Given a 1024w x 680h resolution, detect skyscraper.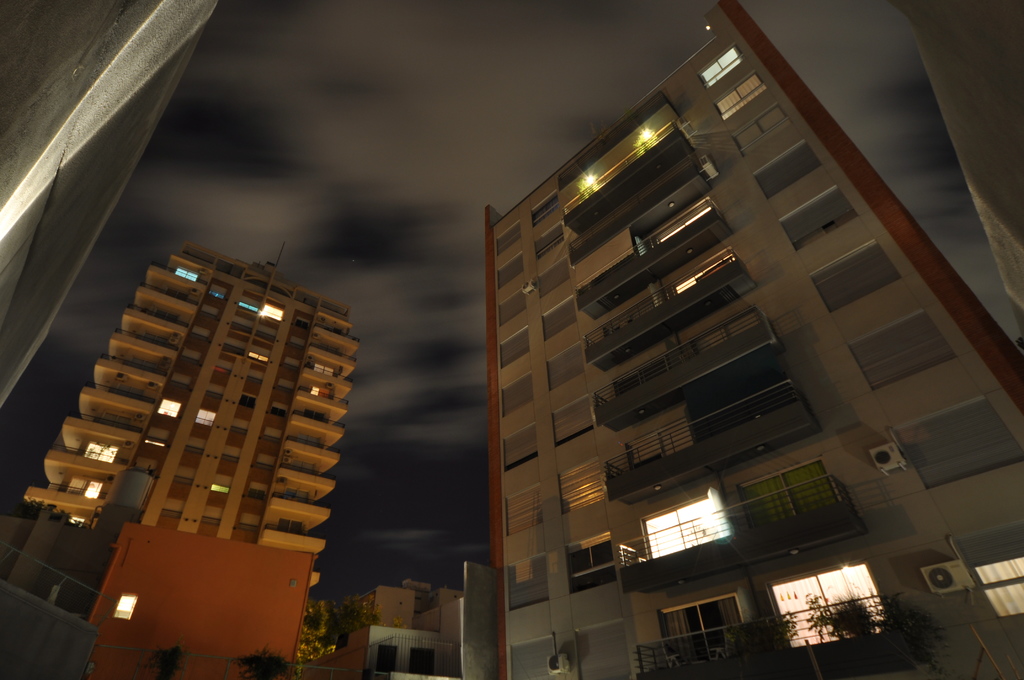
bbox=(33, 179, 414, 667).
